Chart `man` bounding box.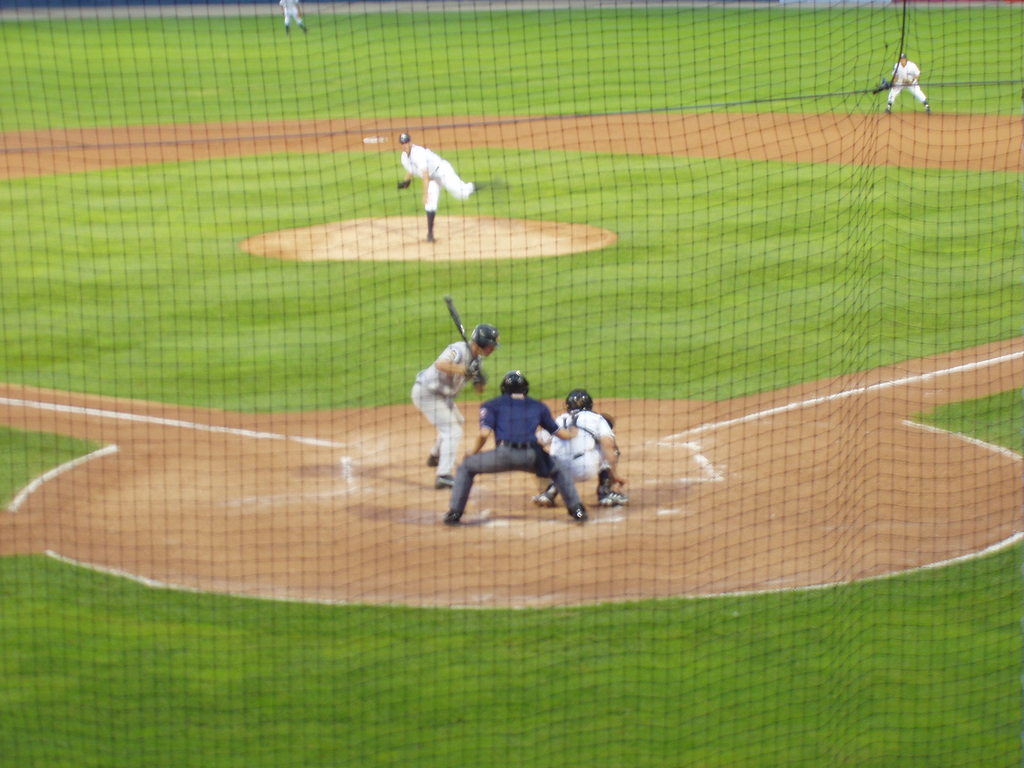
Charted: bbox(873, 48, 935, 115).
